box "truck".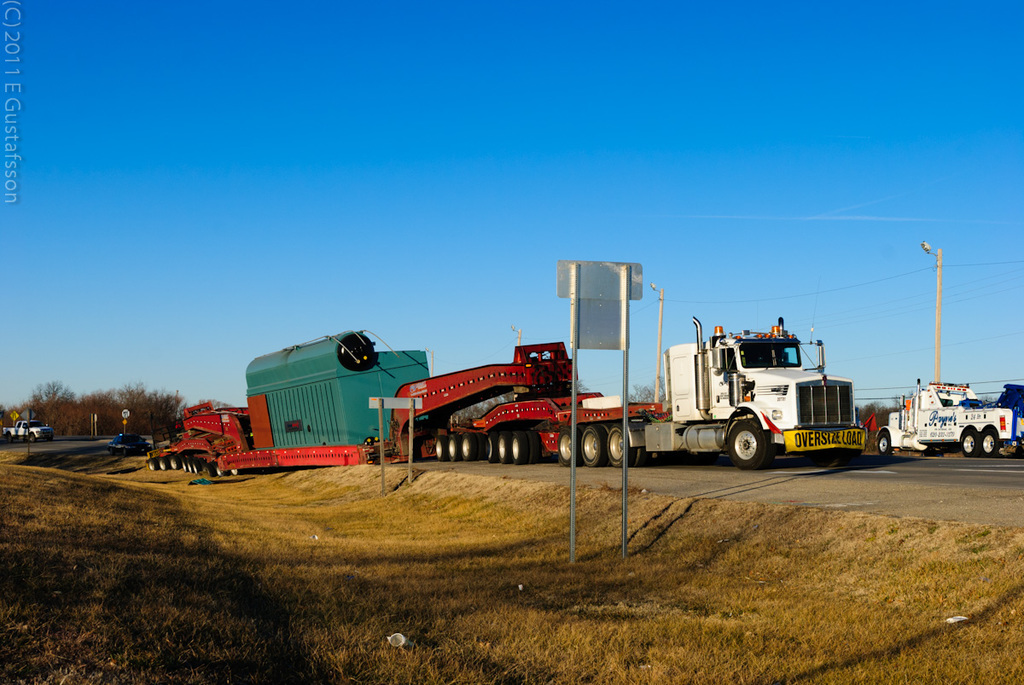
[left=870, top=378, right=1023, bottom=455].
